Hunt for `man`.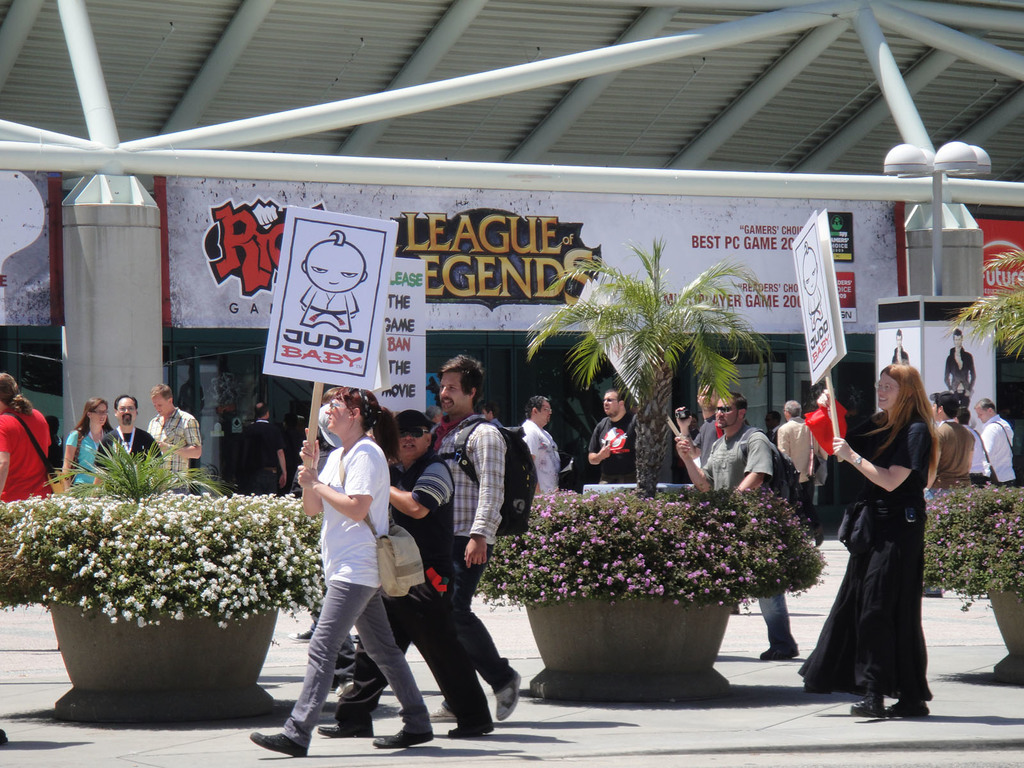
Hunted down at 250,404,287,495.
